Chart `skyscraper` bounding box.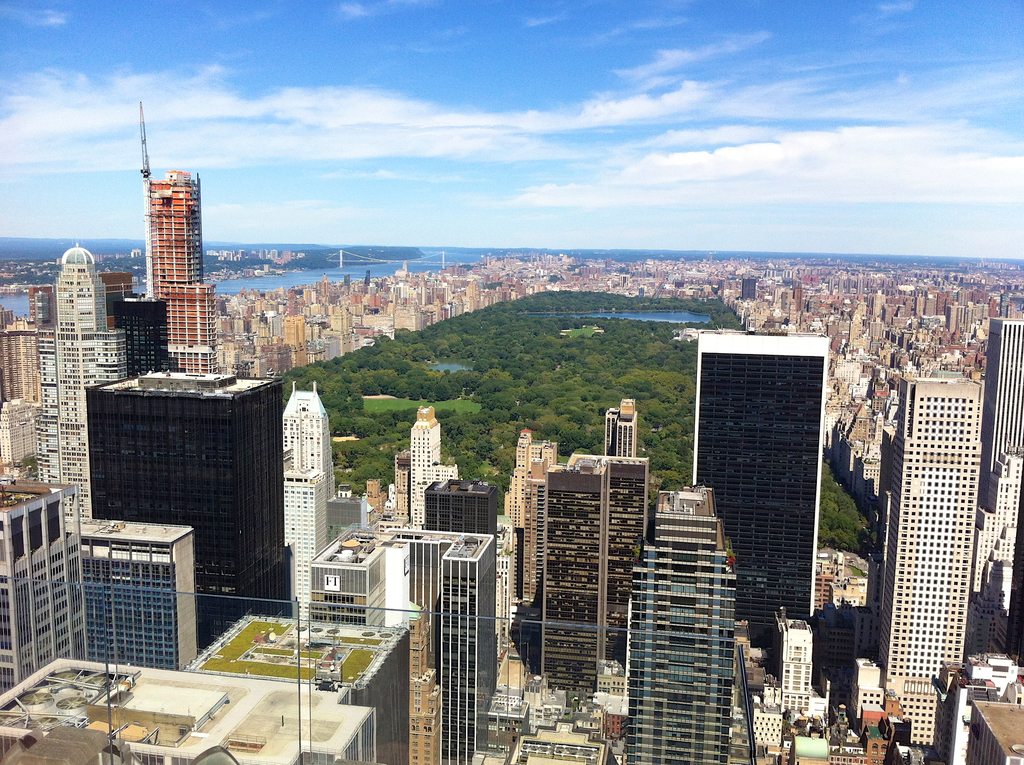
Charted: [38, 241, 126, 519].
